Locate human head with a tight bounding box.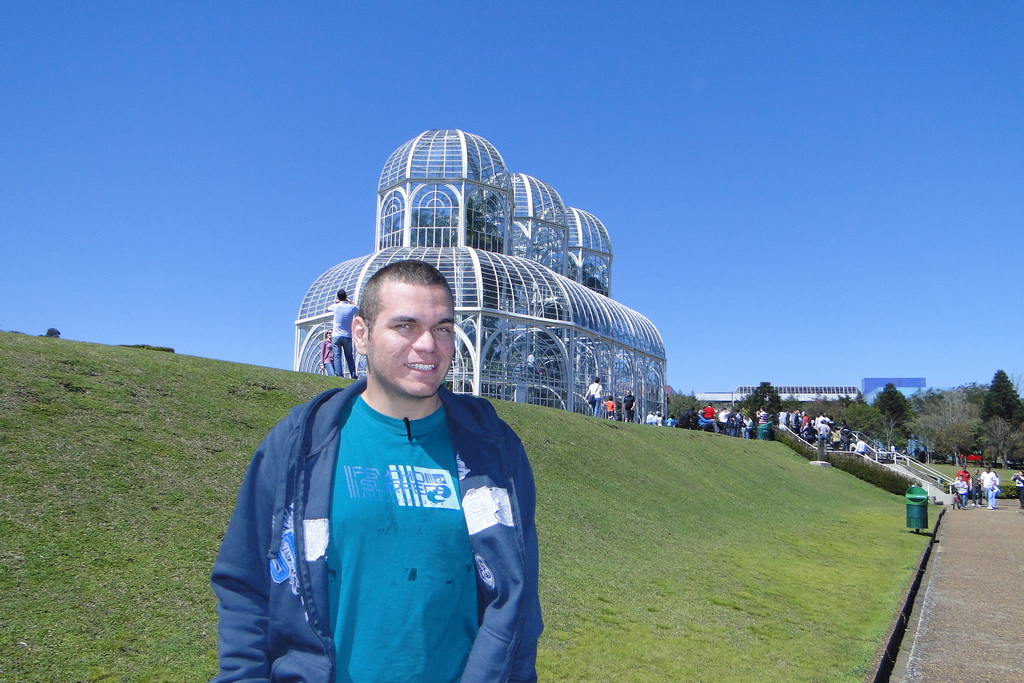
crop(336, 288, 349, 300).
